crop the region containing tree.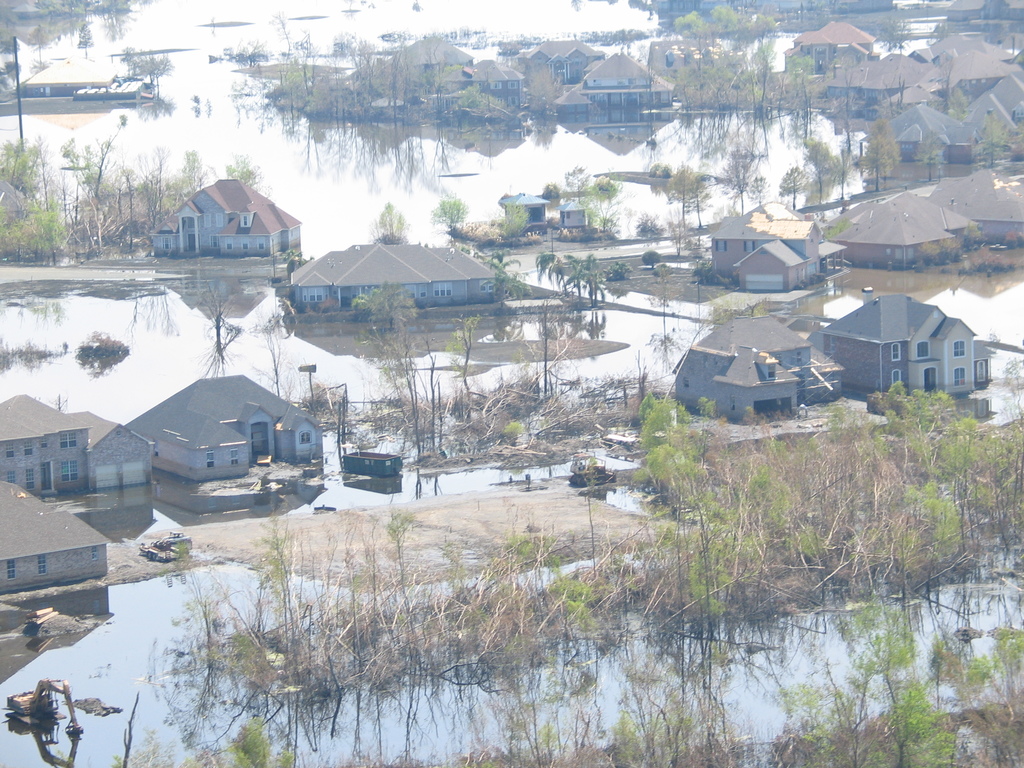
Crop region: 826, 135, 856, 200.
